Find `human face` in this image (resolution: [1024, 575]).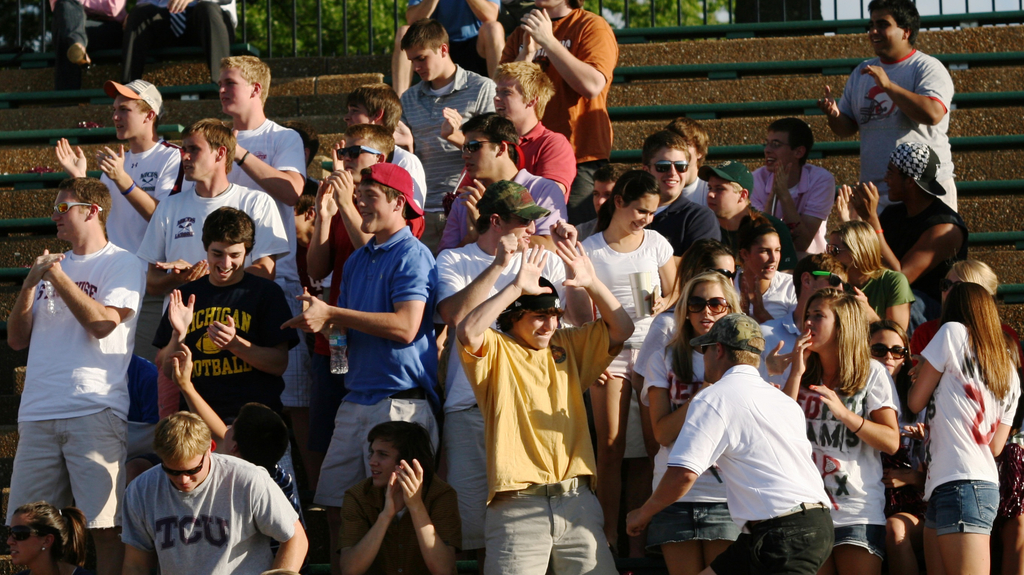
BBox(828, 233, 849, 271).
